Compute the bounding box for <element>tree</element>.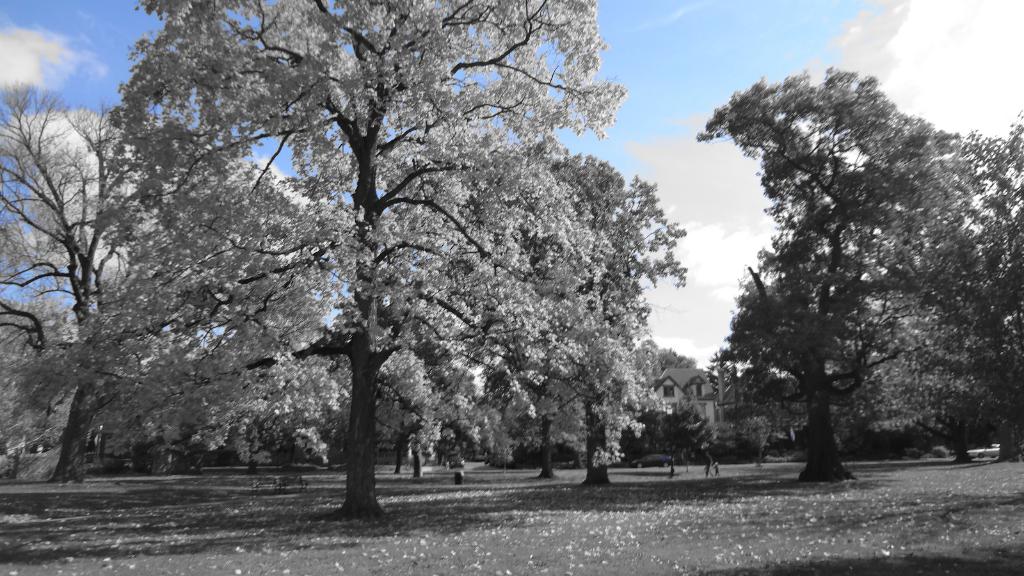
rect(846, 241, 1023, 468).
